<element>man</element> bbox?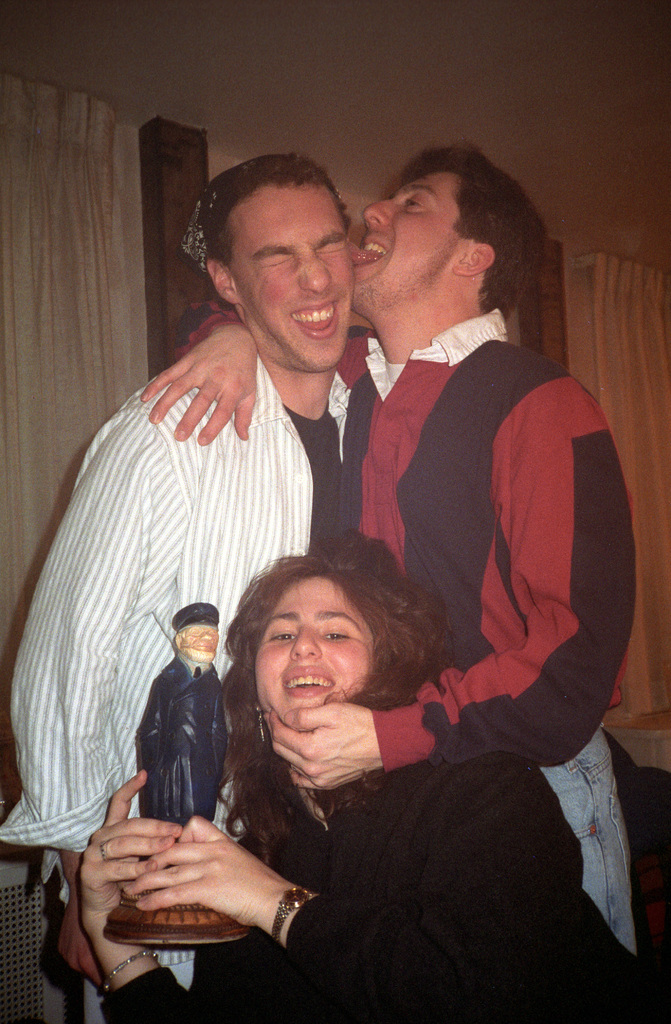
(140, 144, 637, 948)
